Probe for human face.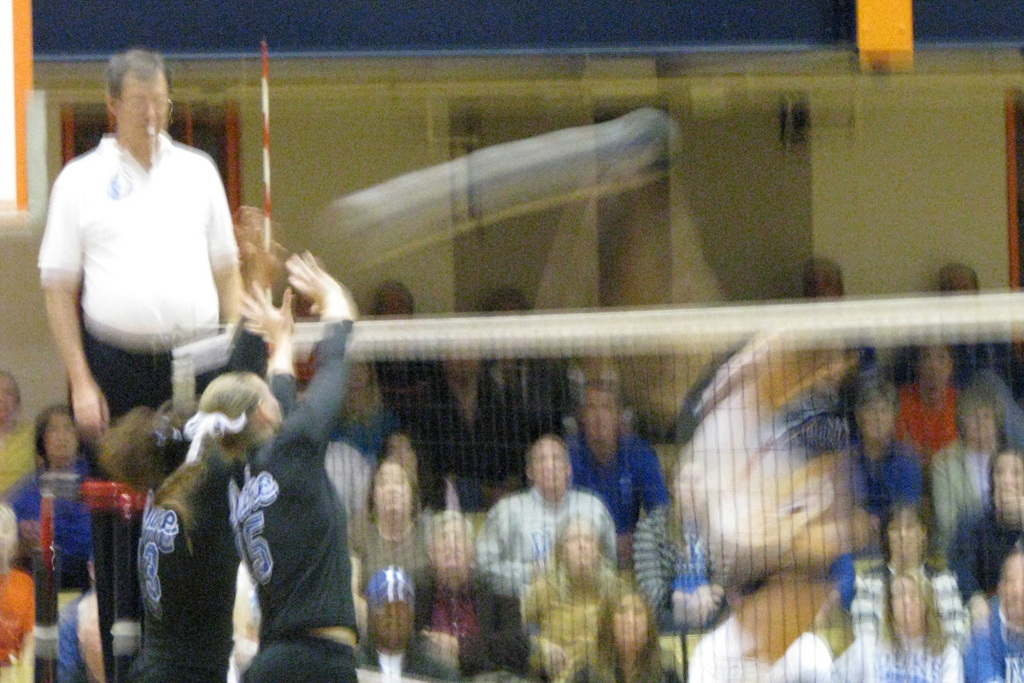
Probe result: (992,455,1023,509).
